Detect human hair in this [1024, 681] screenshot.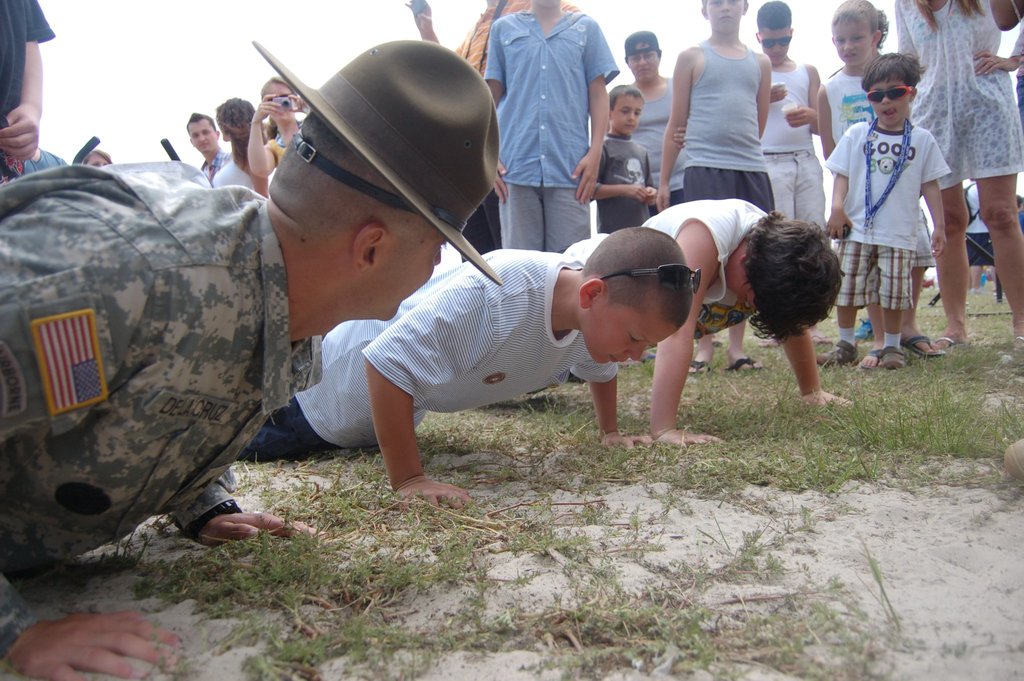
Detection: {"left": 865, "top": 50, "right": 924, "bottom": 88}.
